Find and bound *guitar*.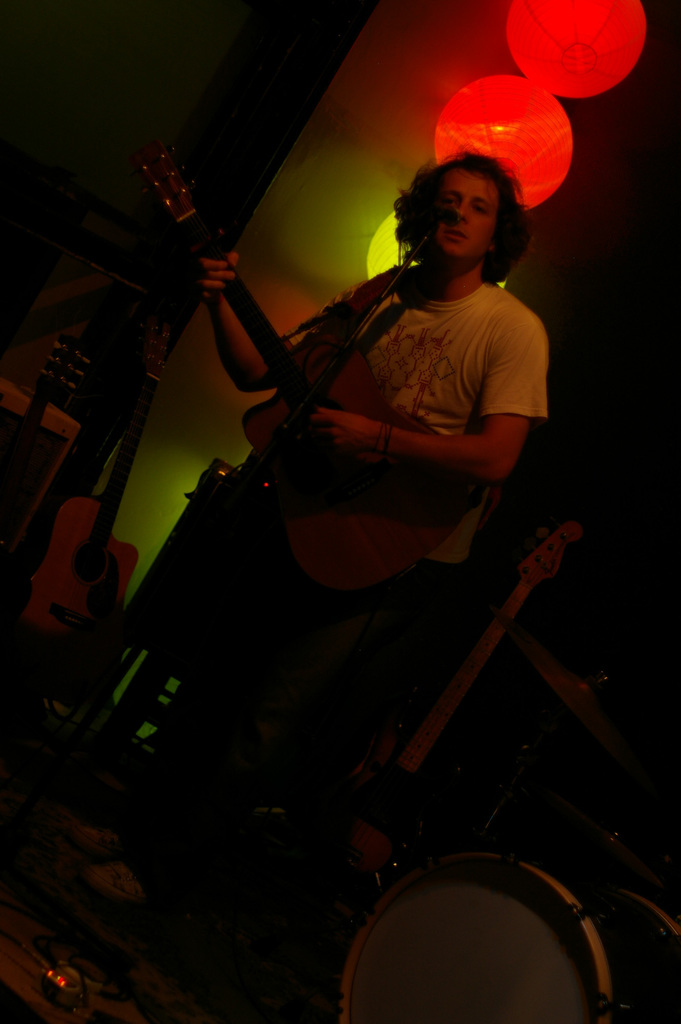
Bound: {"left": 97, "top": 104, "right": 486, "bottom": 615}.
